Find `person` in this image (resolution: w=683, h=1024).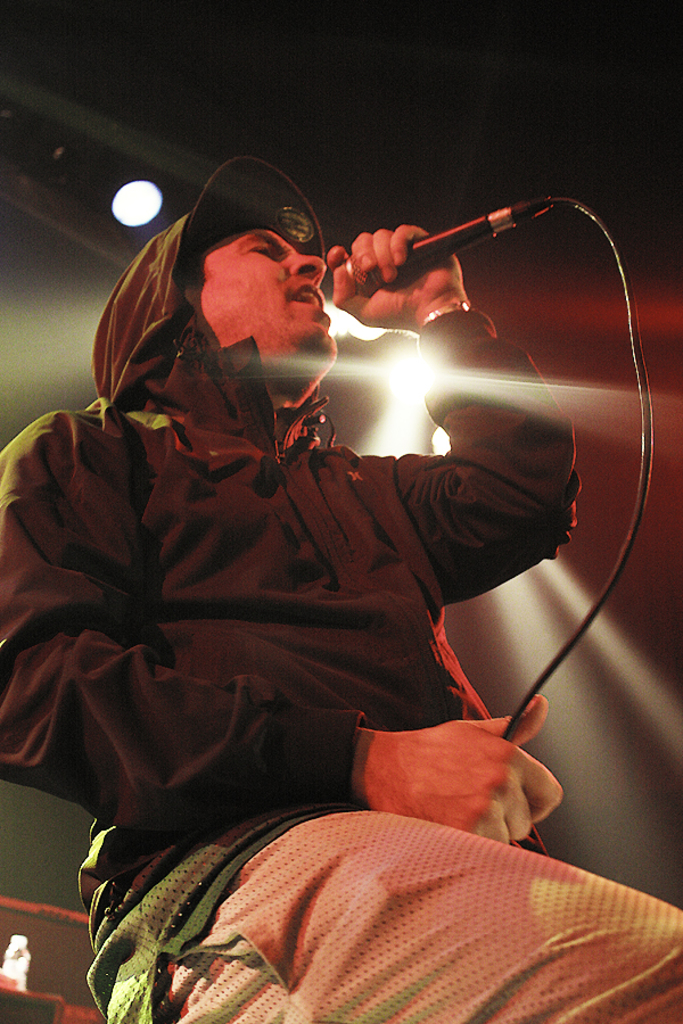
0:150:682:1023.
